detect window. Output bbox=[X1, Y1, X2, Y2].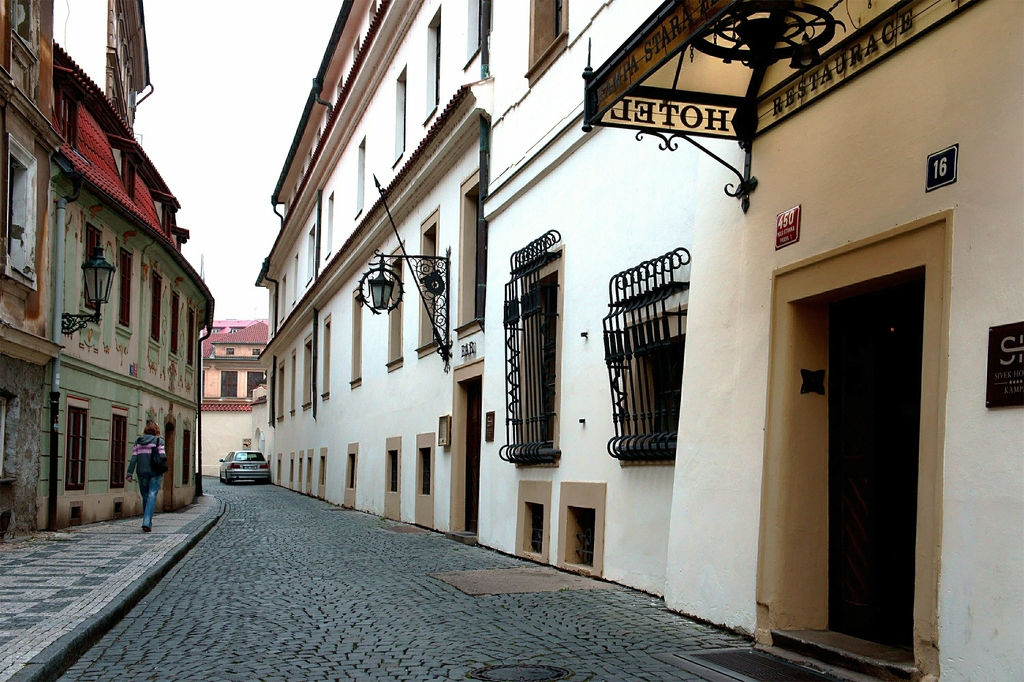
bbox=[412, 8, 441, 133].
